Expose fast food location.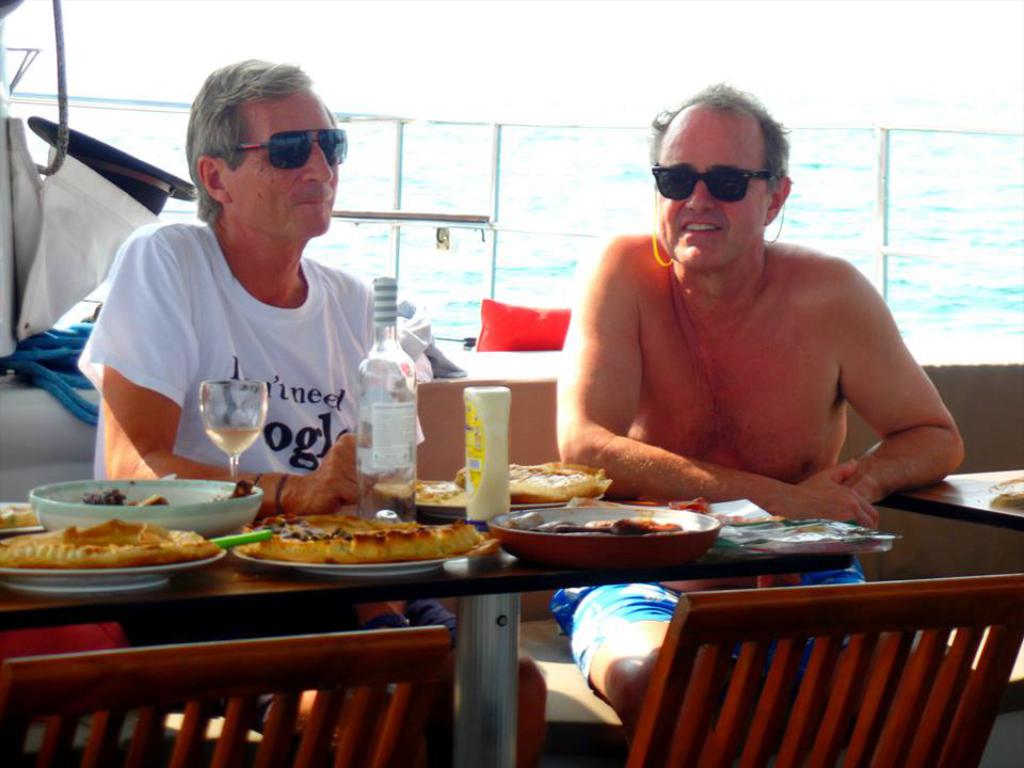
Exposed at [x1=219, y1=494, x2=485, y2=575].
